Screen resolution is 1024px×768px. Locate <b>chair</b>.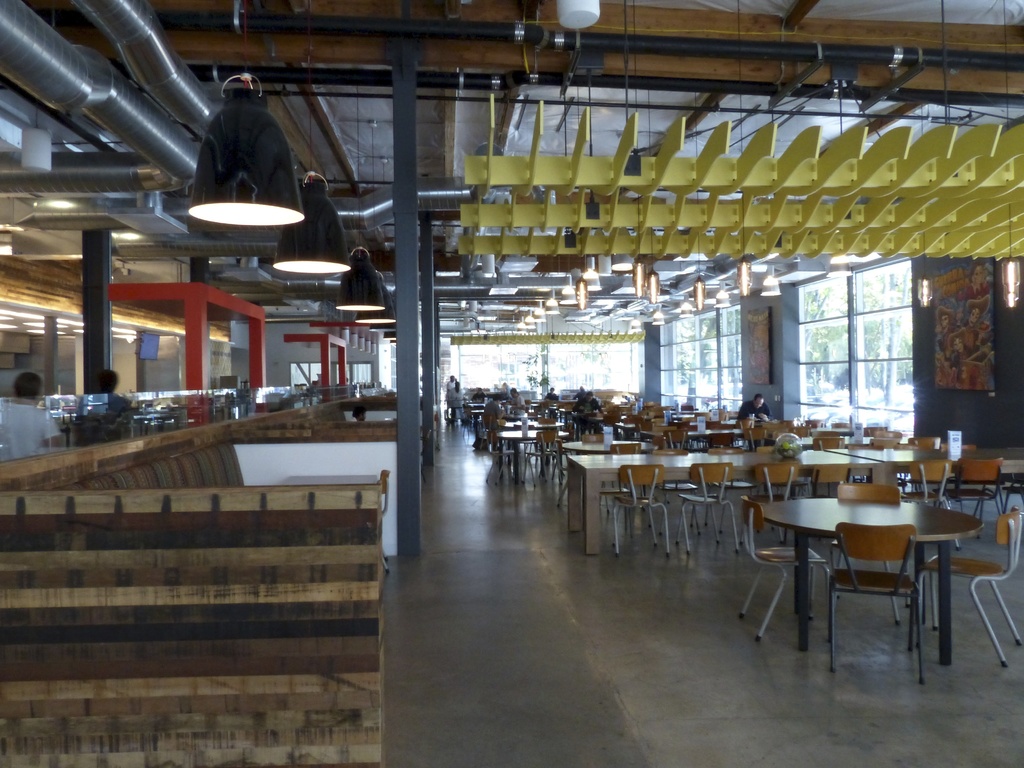
{"x1": 612, "y1": 441, "x2": 642, "y2": 456}.
